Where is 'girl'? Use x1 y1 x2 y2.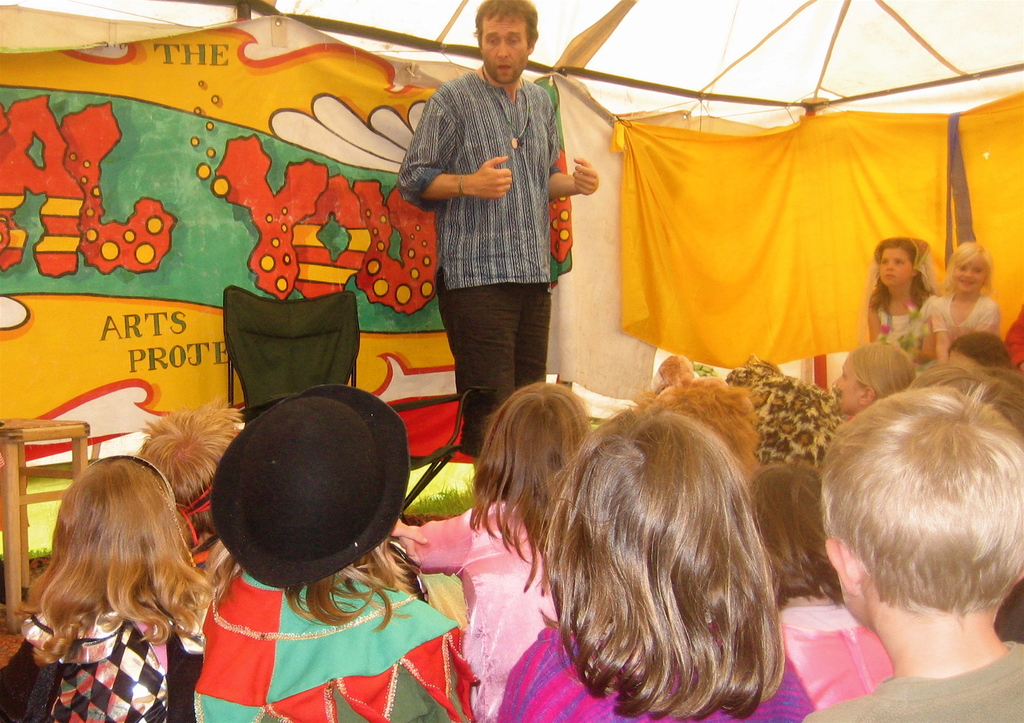
498 402 819 722.
